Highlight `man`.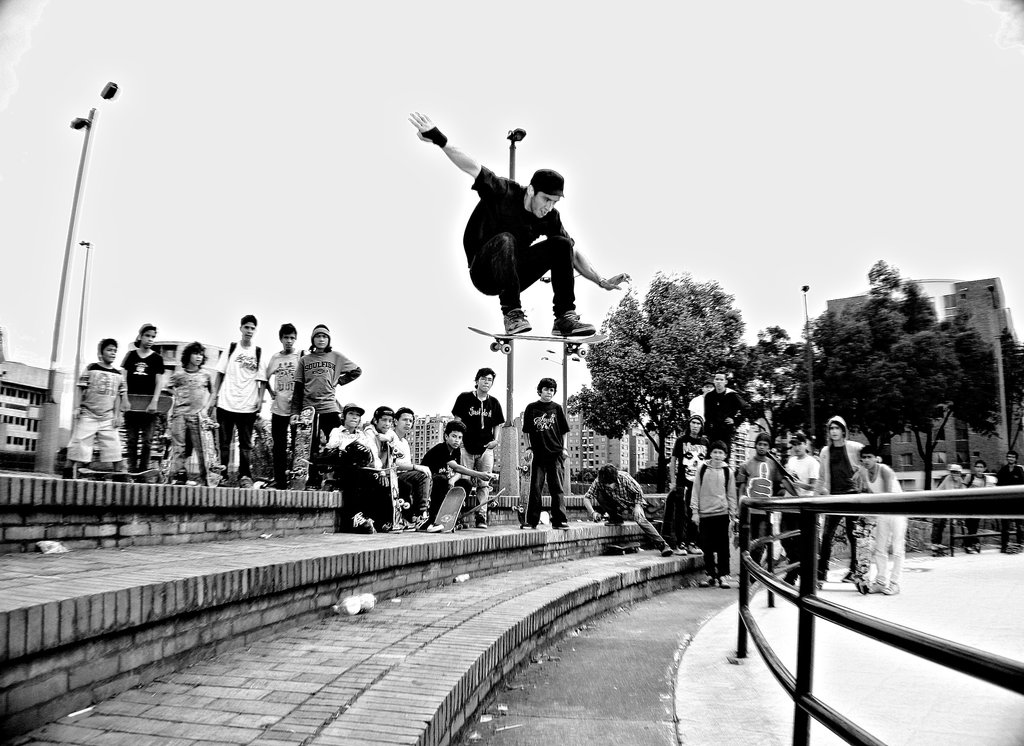
Highlighted region: BBox(252, 318, 310, 496).
